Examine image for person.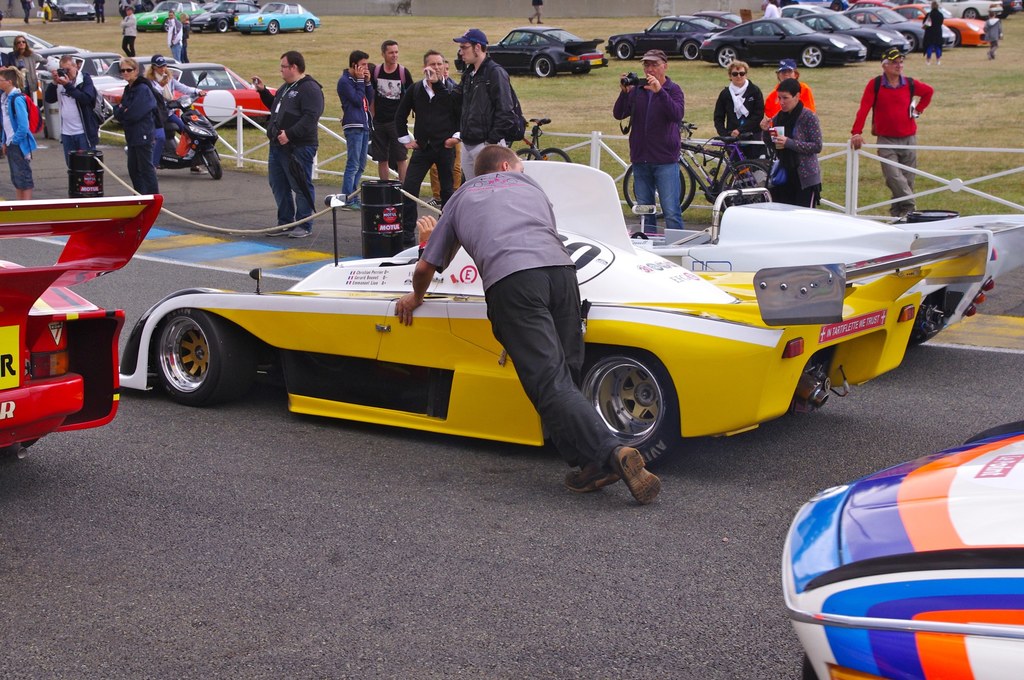
Examination result: [left=979, top=9, right=1005, bottom=57].
